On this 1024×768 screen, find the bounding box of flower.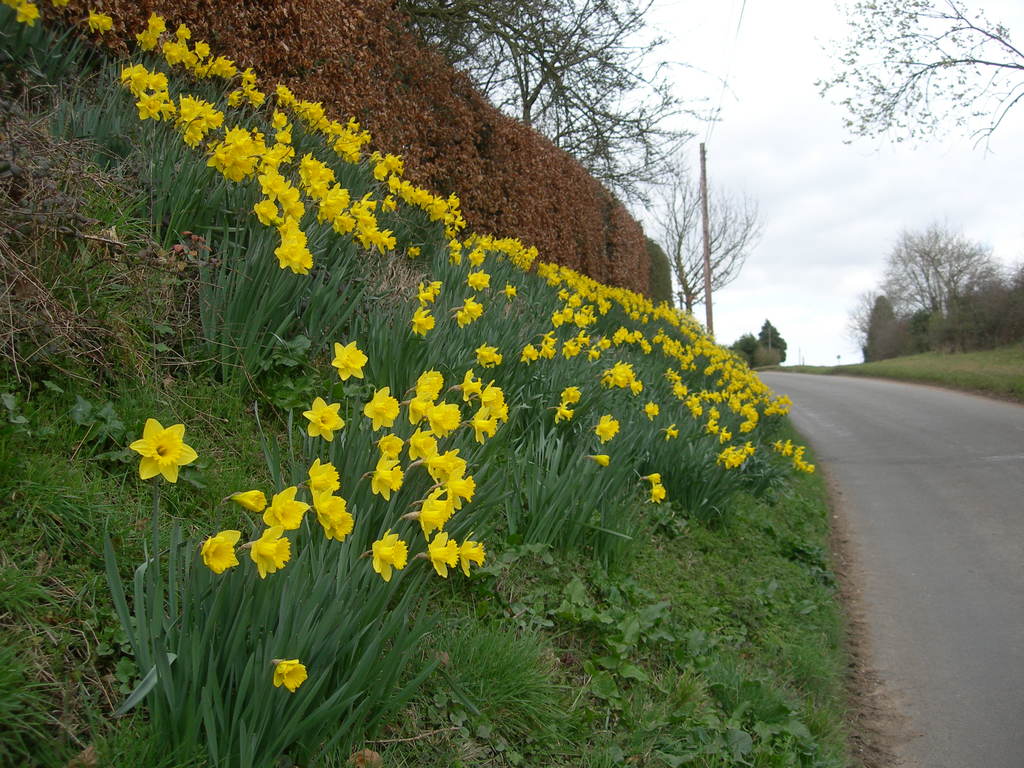
Bounding box: locate(501, 284, 518, 299).
